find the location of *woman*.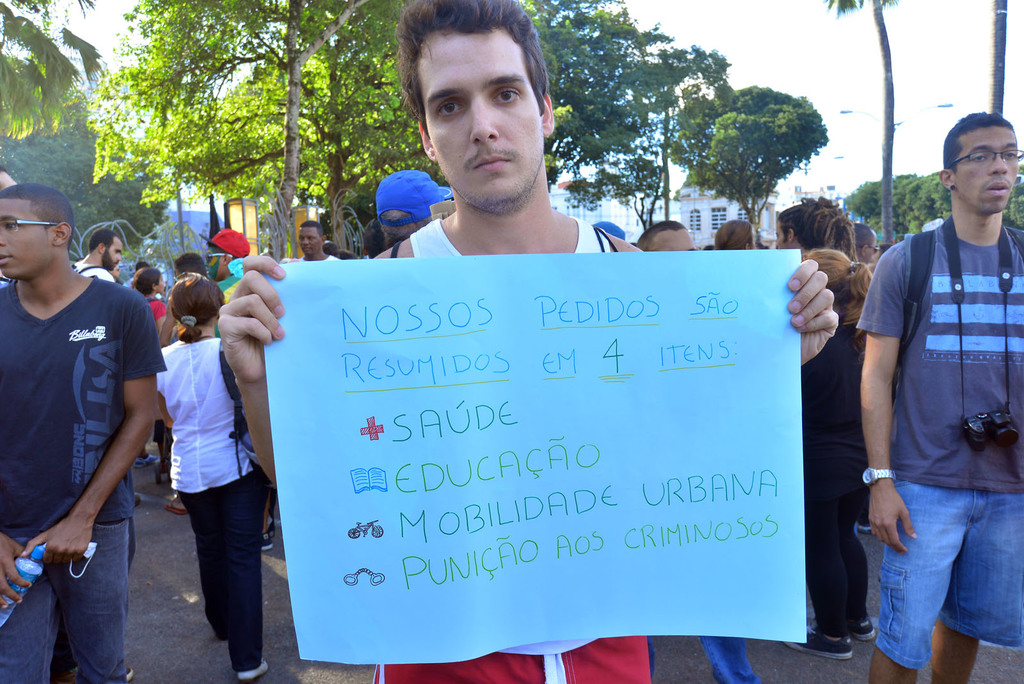
Location: bbox=[782, 252, 875, 660].
